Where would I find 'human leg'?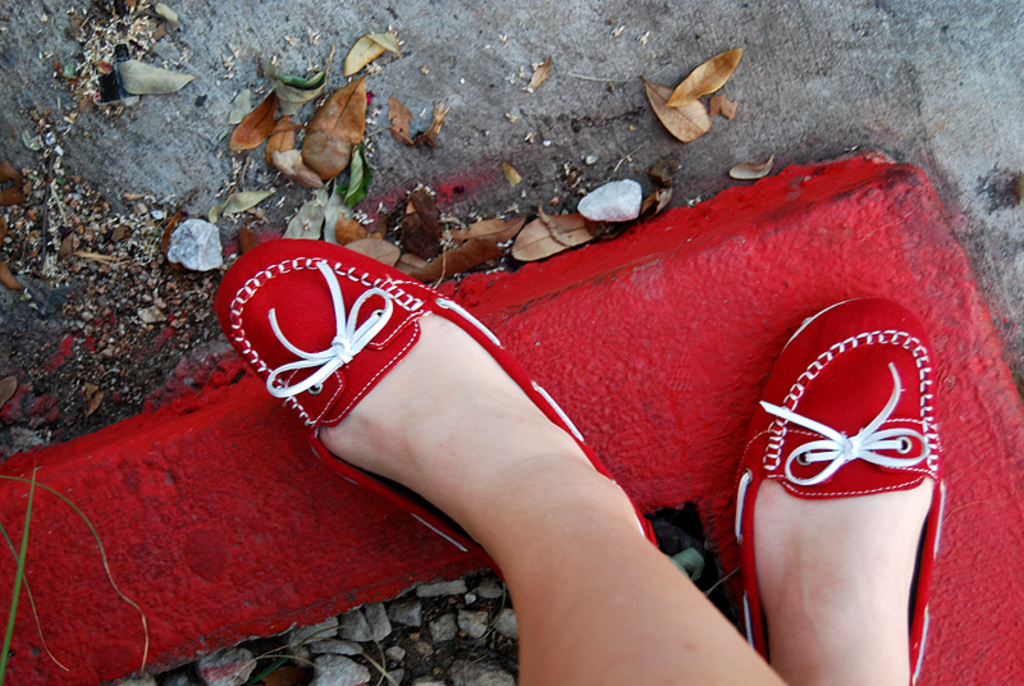
At x1=221 y1=235 x2=783 y2=685.
